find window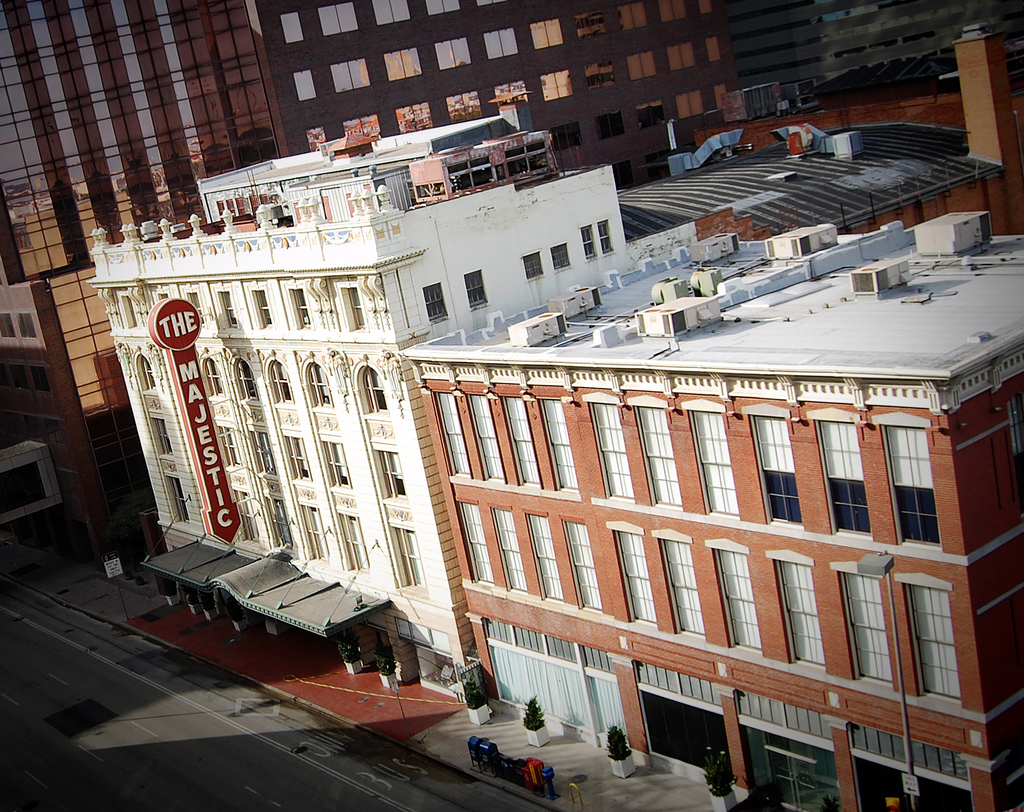
529:17:563:49
